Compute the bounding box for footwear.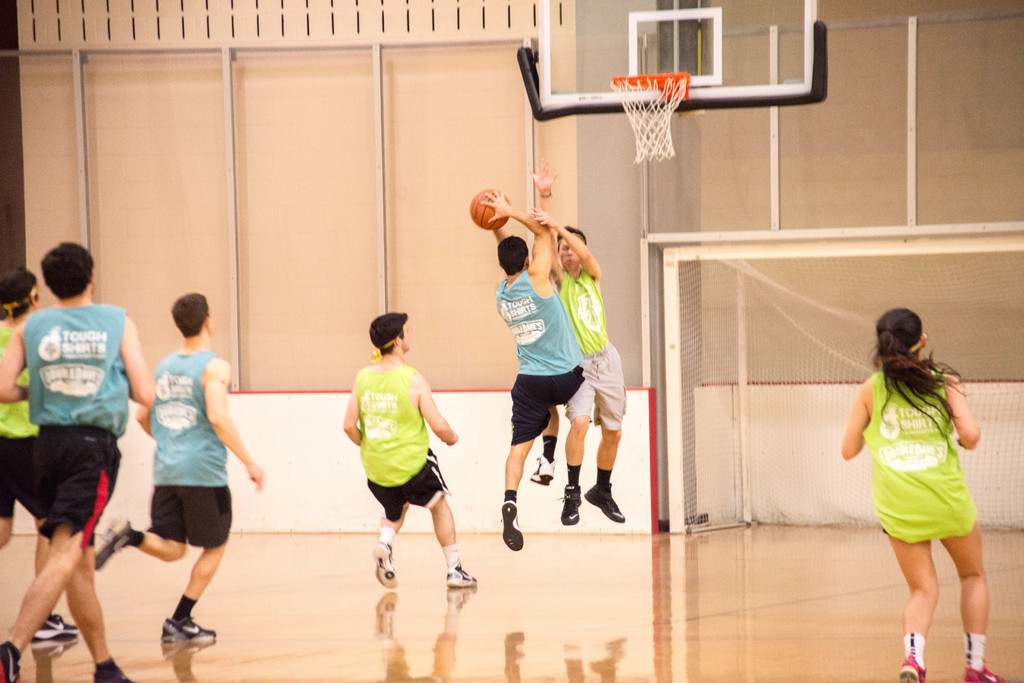
pyautogui.locateOnScreen(95, 668, 133, 682).
